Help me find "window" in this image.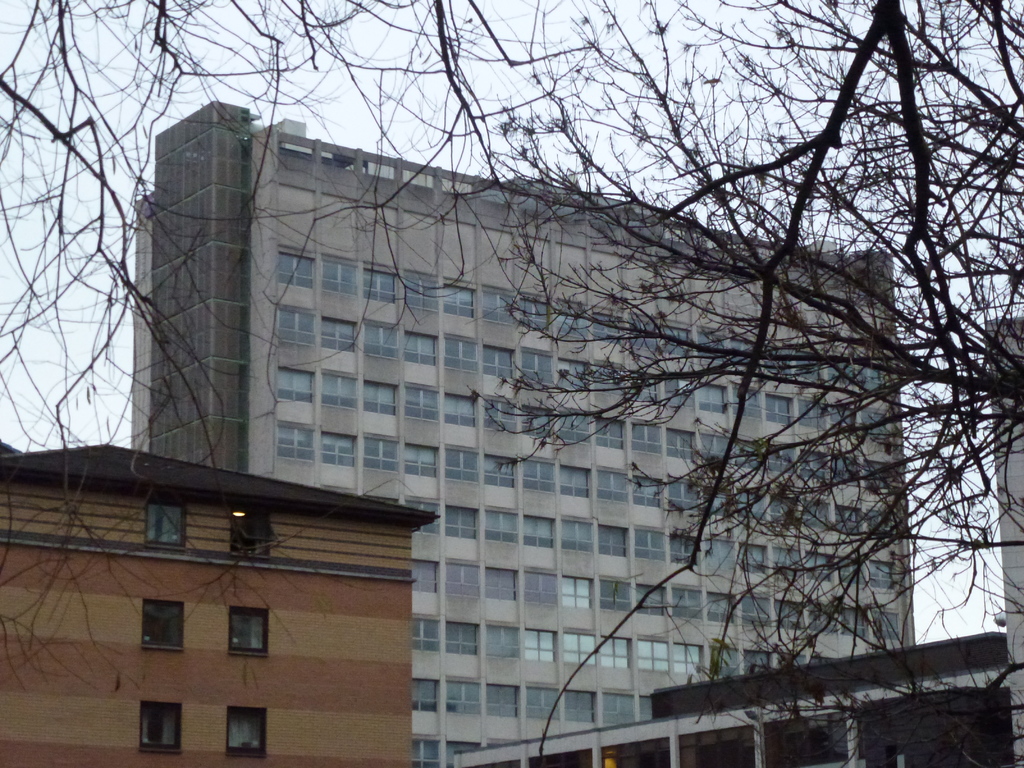
Found it: 557/622/600/666.
